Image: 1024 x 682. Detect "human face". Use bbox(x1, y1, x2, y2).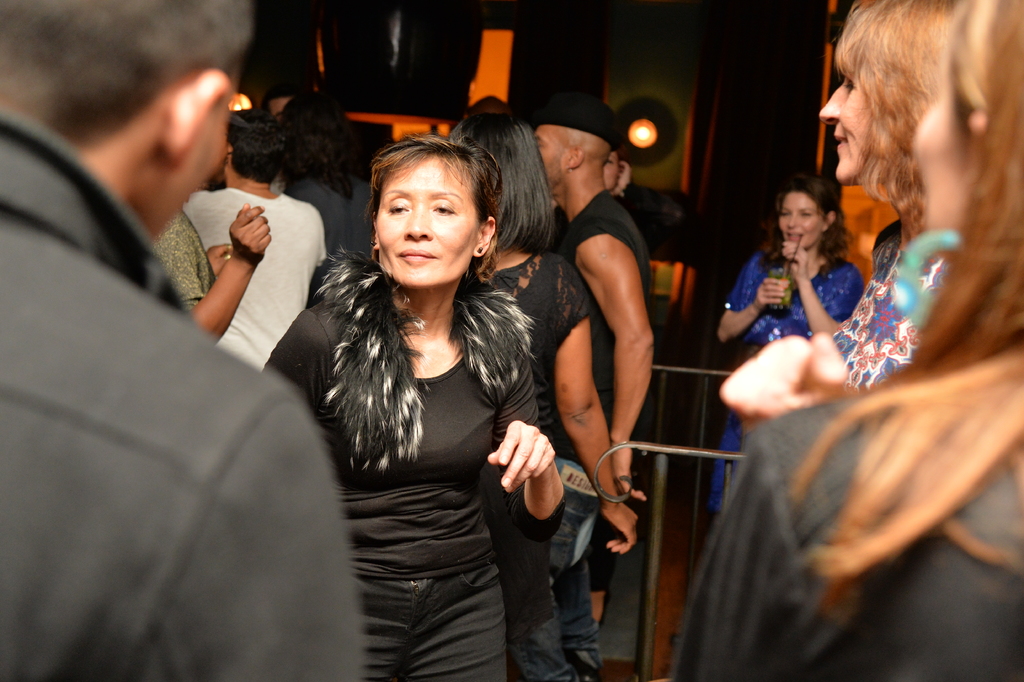
bbox(778, 192, 822, 244).
